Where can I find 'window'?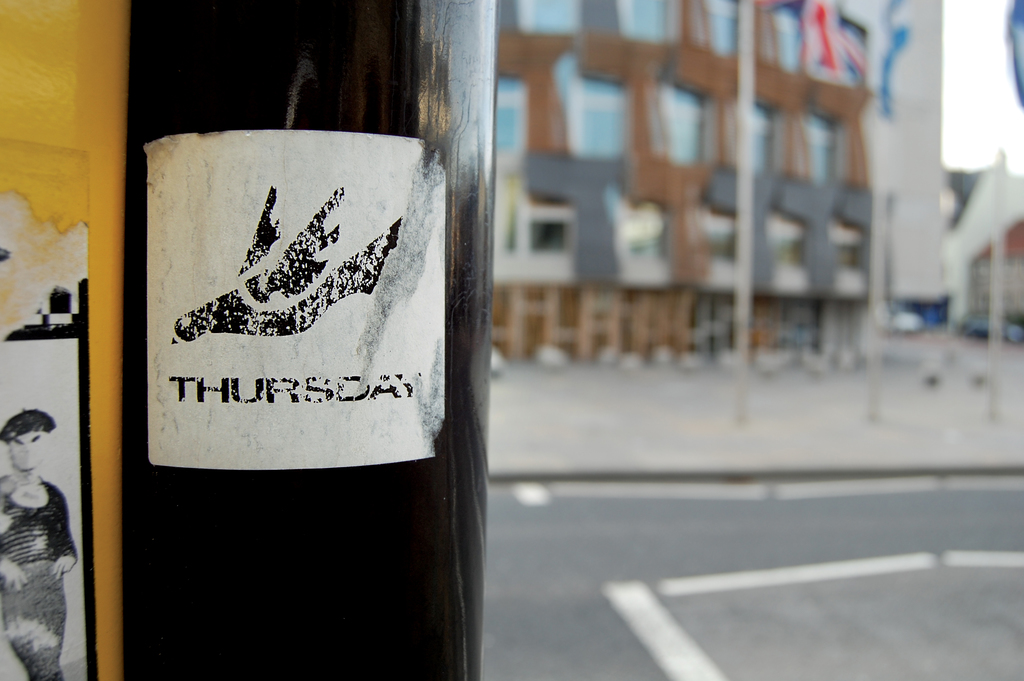
You can find it at (824, 231, 860, 273).
